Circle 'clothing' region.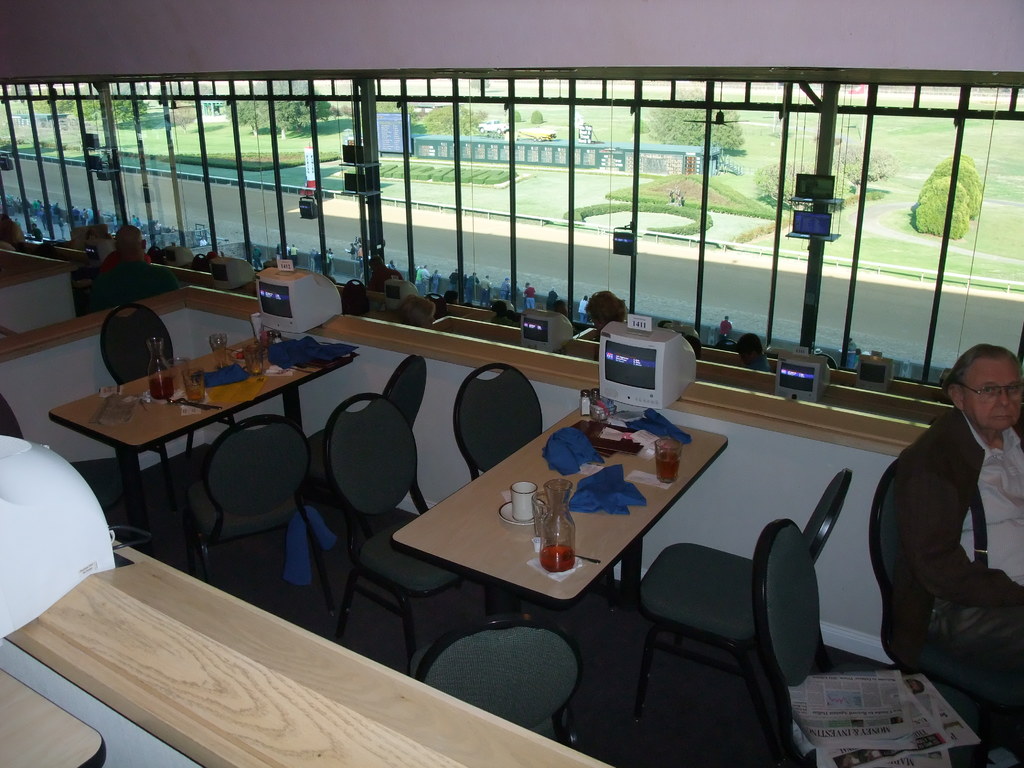
Region: Rect(521, 284, 536, 309).
